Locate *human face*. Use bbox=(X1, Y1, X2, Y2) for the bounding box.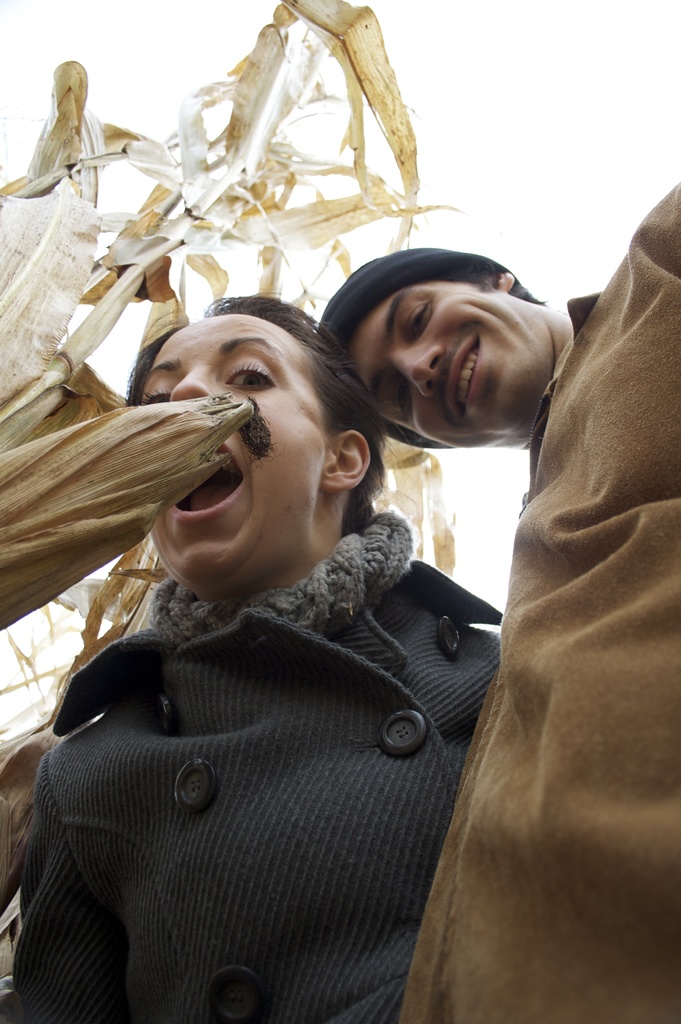
bbox=(359, 276, 550, 456).
